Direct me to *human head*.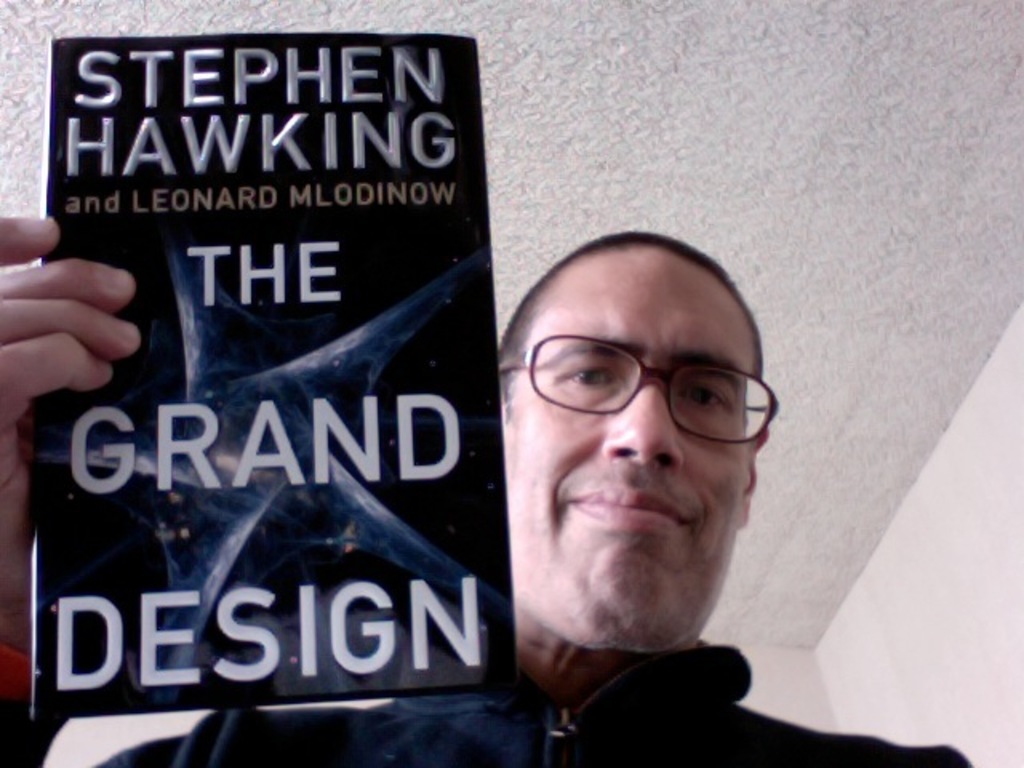
Direction: <region>507, 202, 773, 605</region>.
